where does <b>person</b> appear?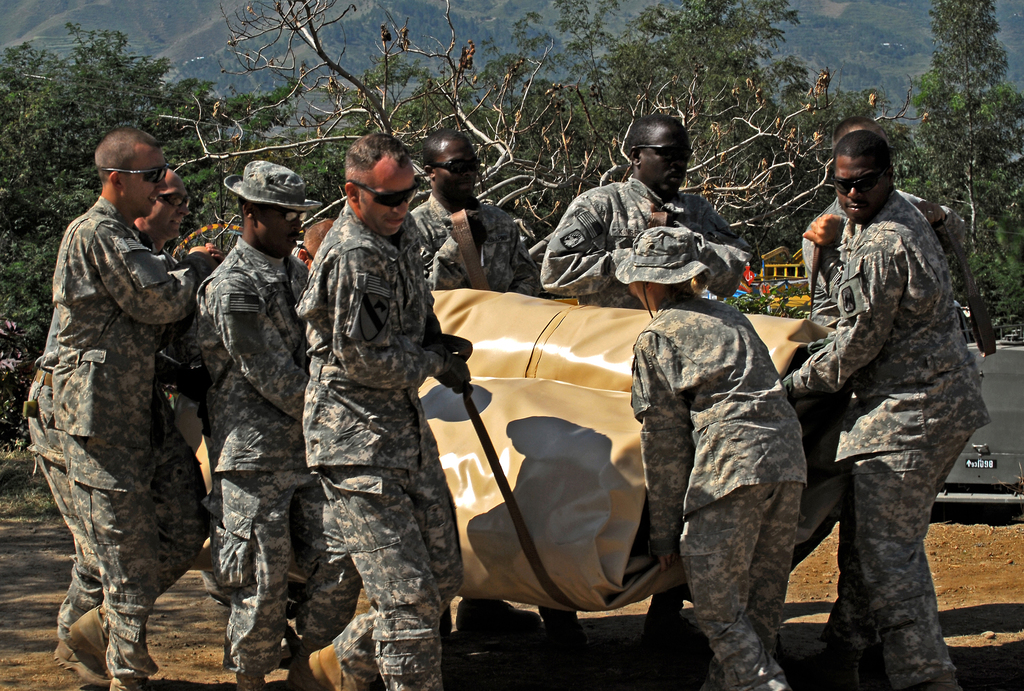
Appears at 48,124,202,687.
